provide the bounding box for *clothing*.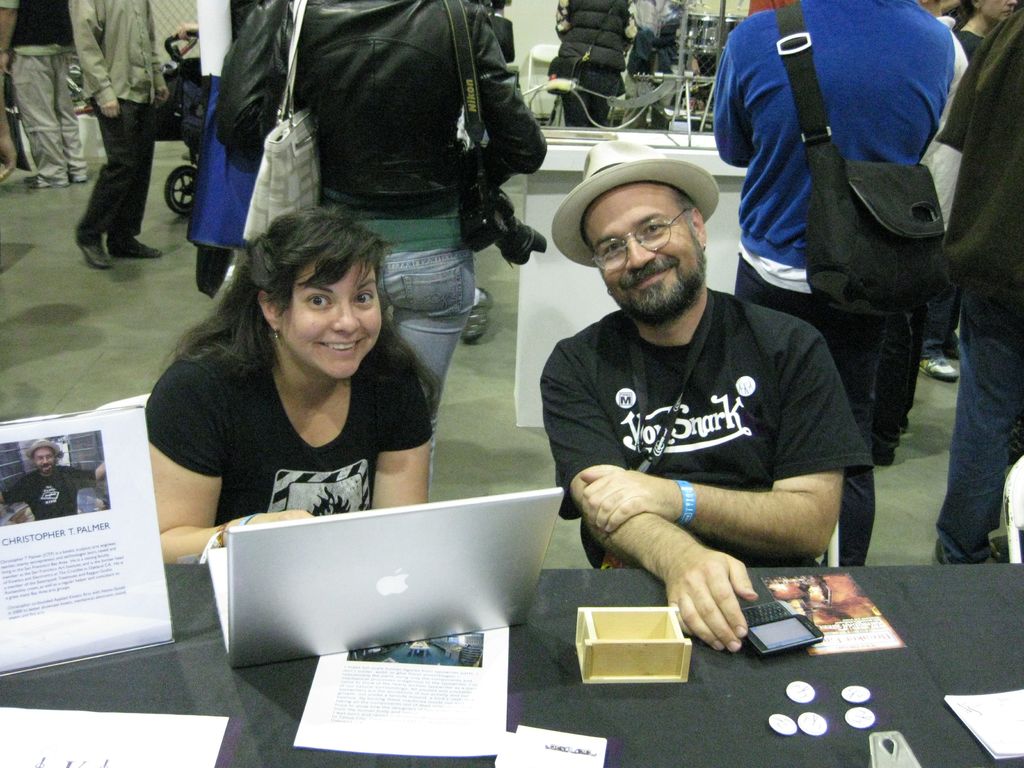
(x1=148, y1=305, x2=455, y2=536).
